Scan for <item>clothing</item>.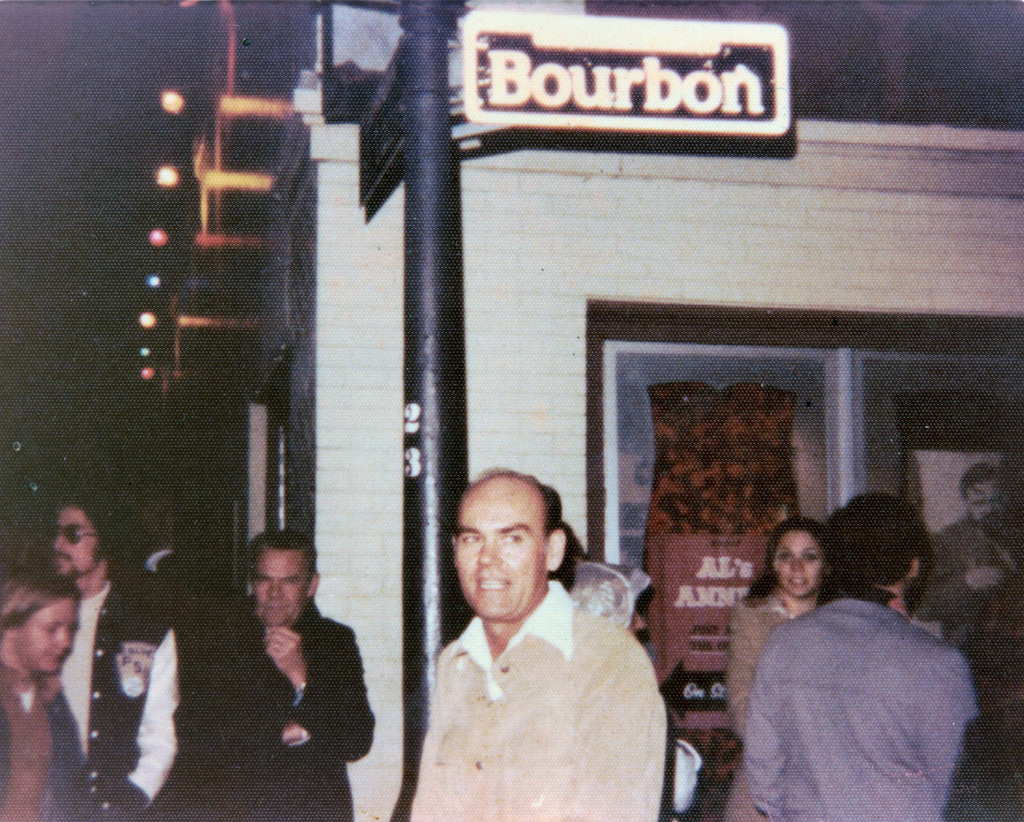
Scan result: <bbox>733, 592, 799, 734</bbox>.
